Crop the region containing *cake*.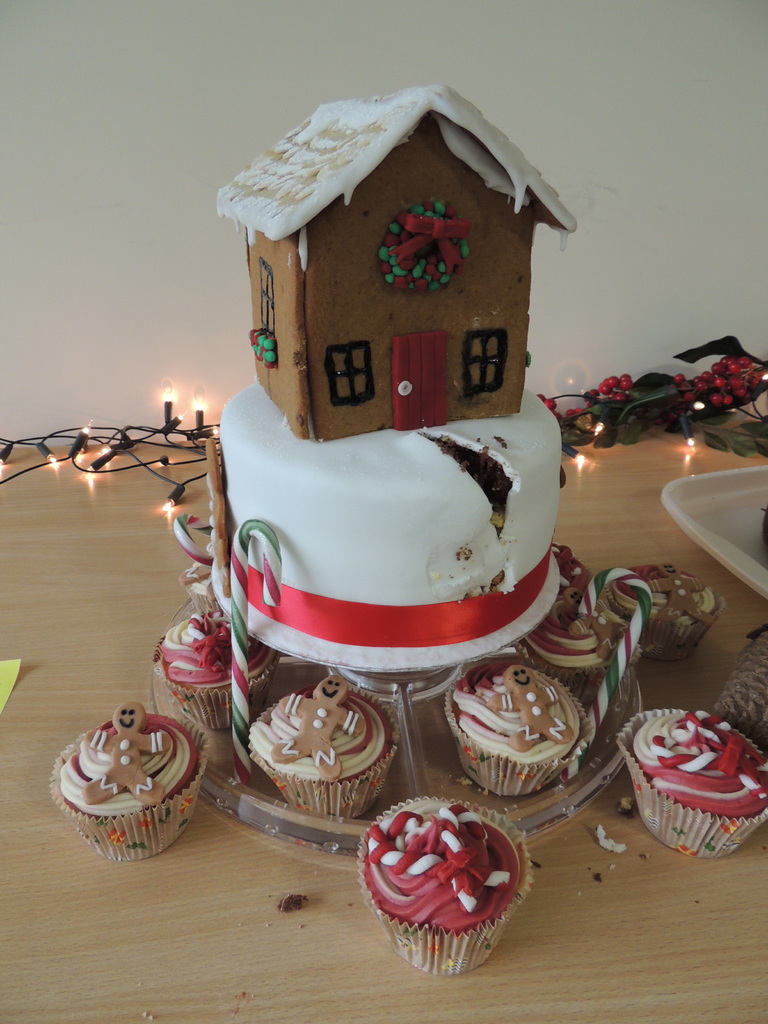
Crop region: crop(243, 685, 401, 819).
